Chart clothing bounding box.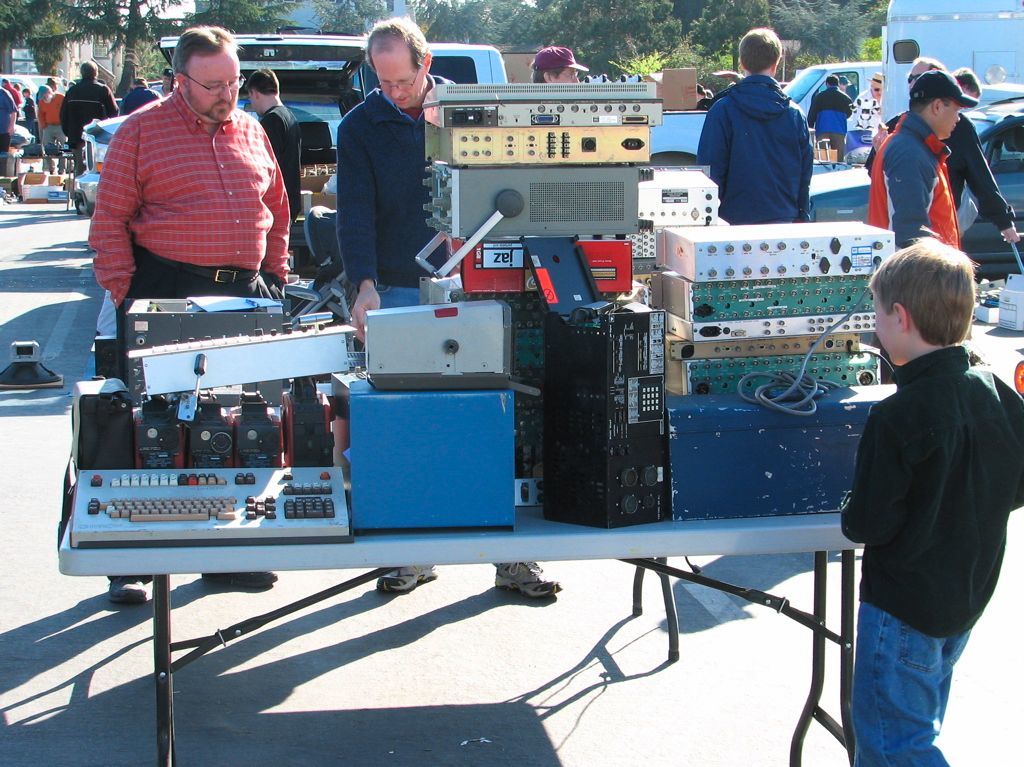
Charted: <box>853,107,1023,238</box>.
